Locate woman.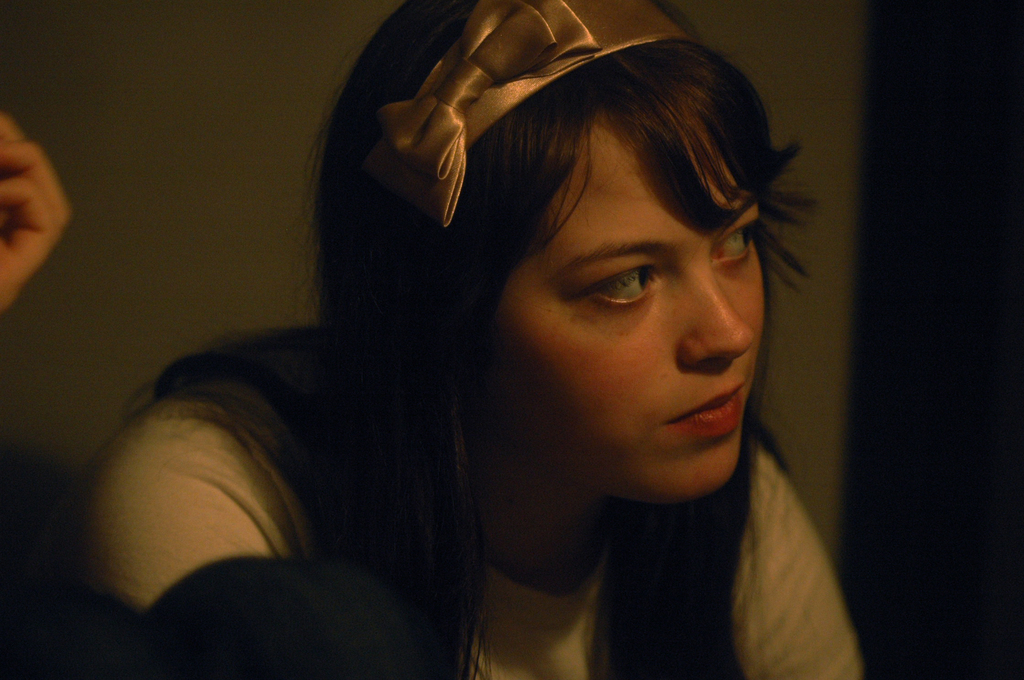
Bounding box: <region>89, 13, 861, 665</region>.
